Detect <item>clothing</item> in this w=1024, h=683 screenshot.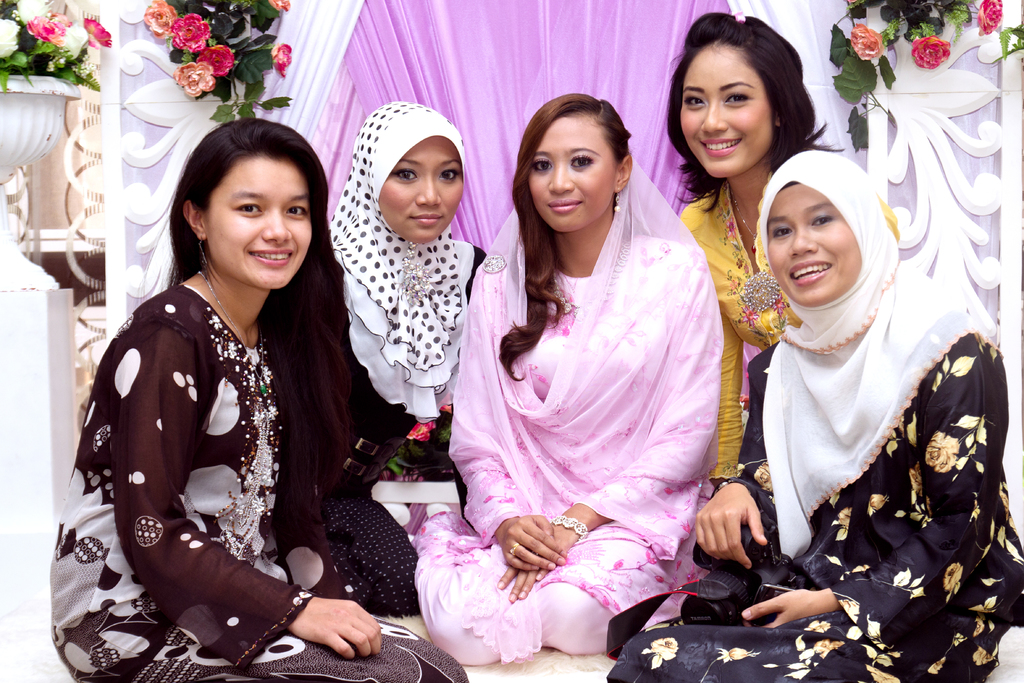
Detection: 687, 177, 902, 486.
